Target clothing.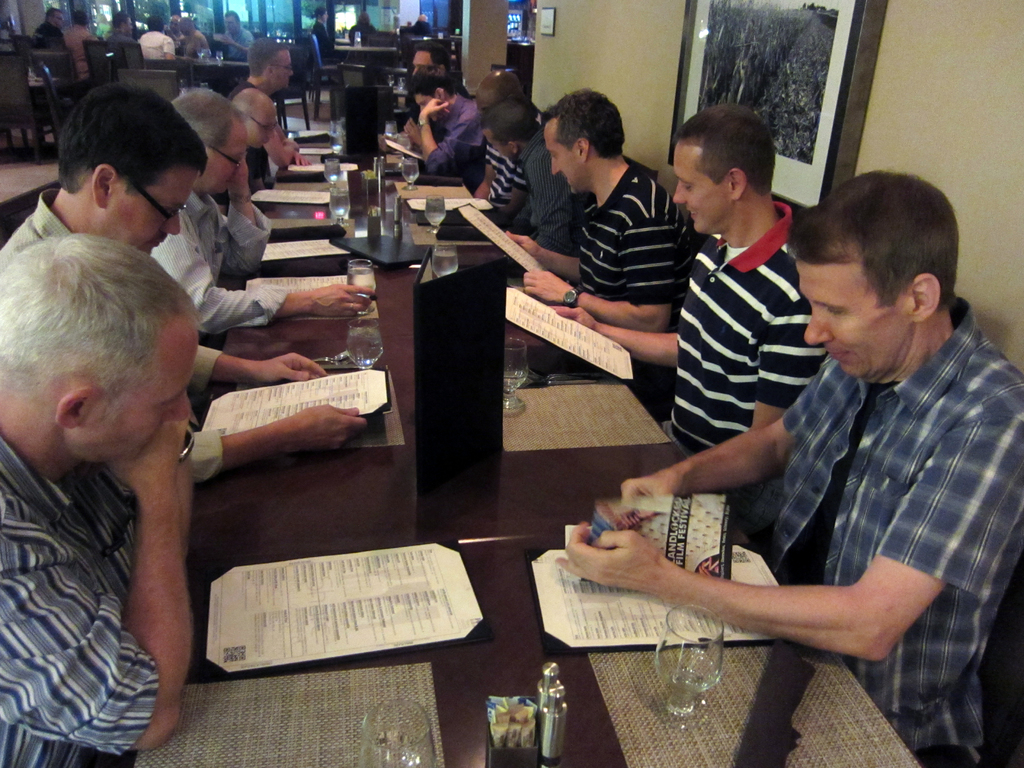
Target region: bbox=[573, 159, 685, 332].
